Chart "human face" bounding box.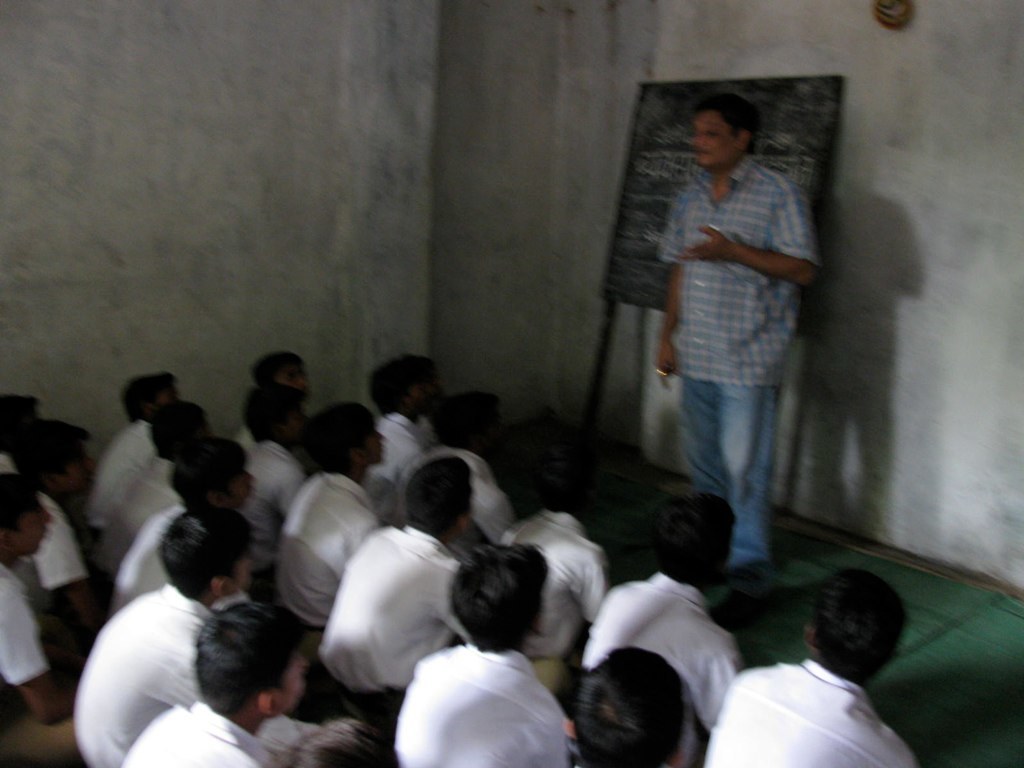
Charted: bbox=[287, 367, 319, 400].
